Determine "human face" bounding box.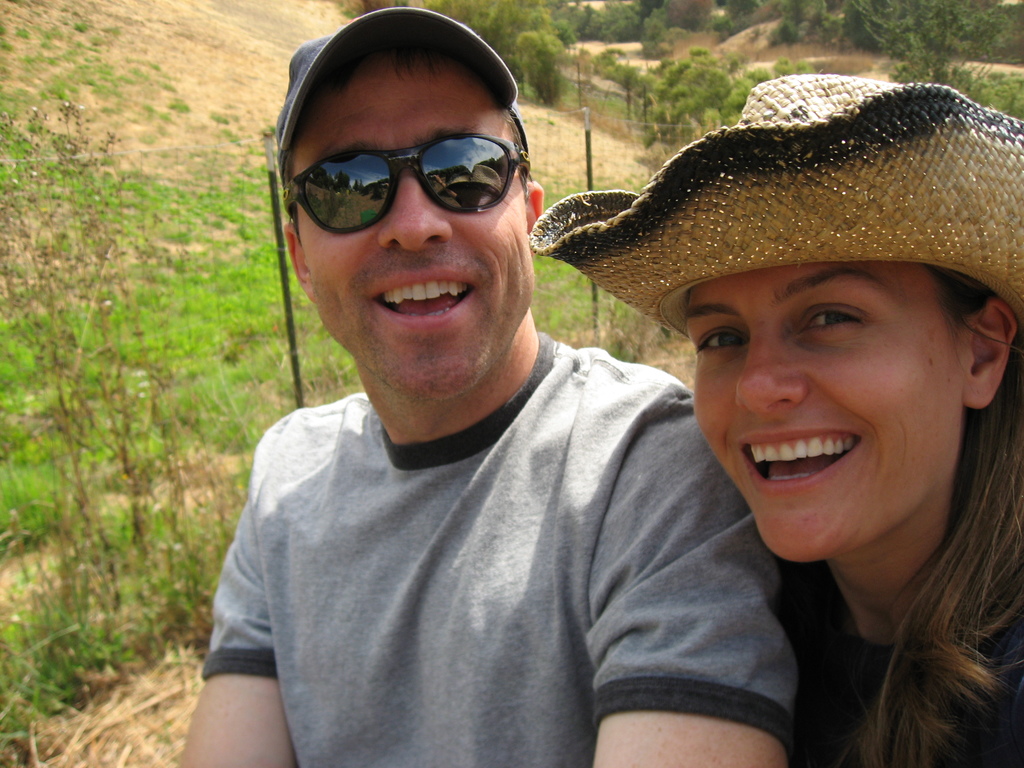
Determined: detection(305, 45, 531, 397).
